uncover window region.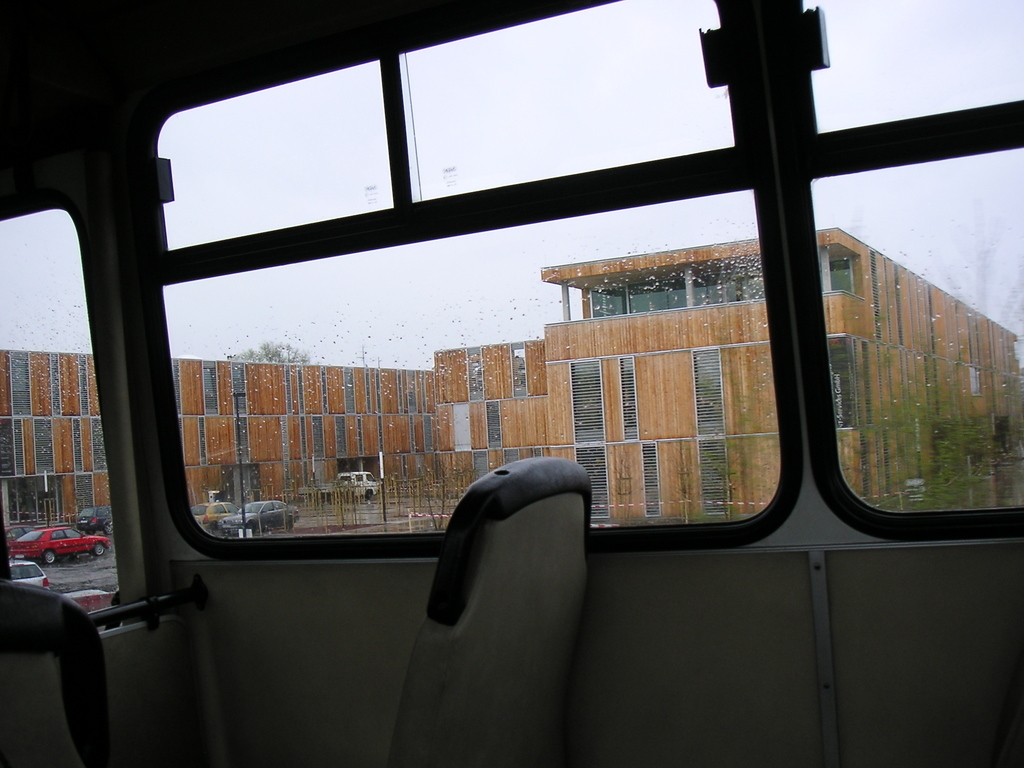
Uncovered: region(162, 185, 751, 518).
